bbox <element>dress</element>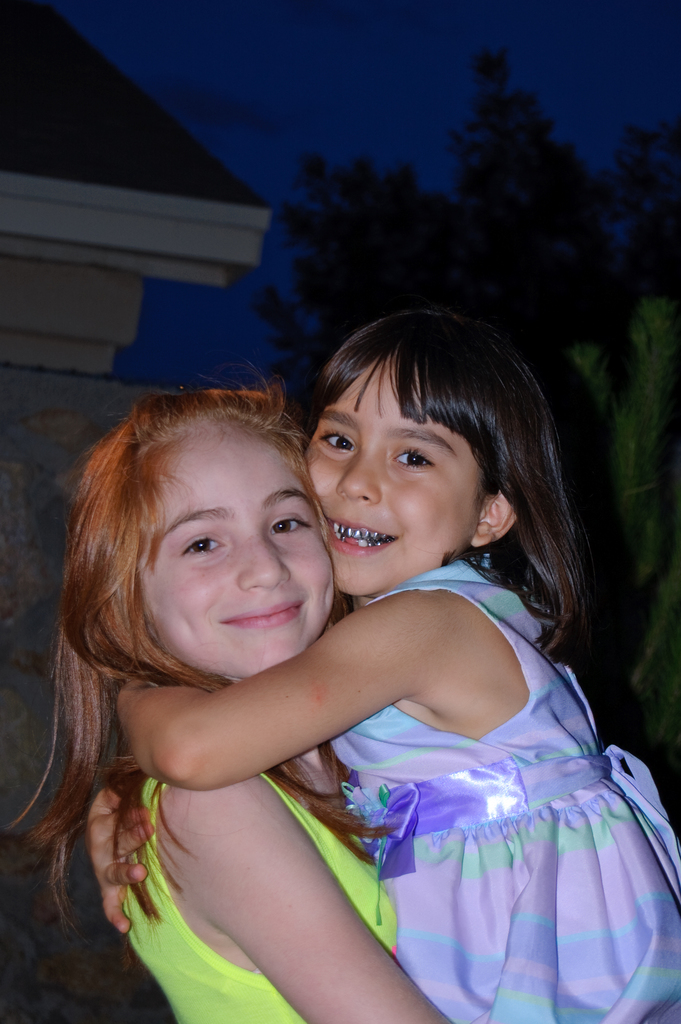
116 783 399 1023
